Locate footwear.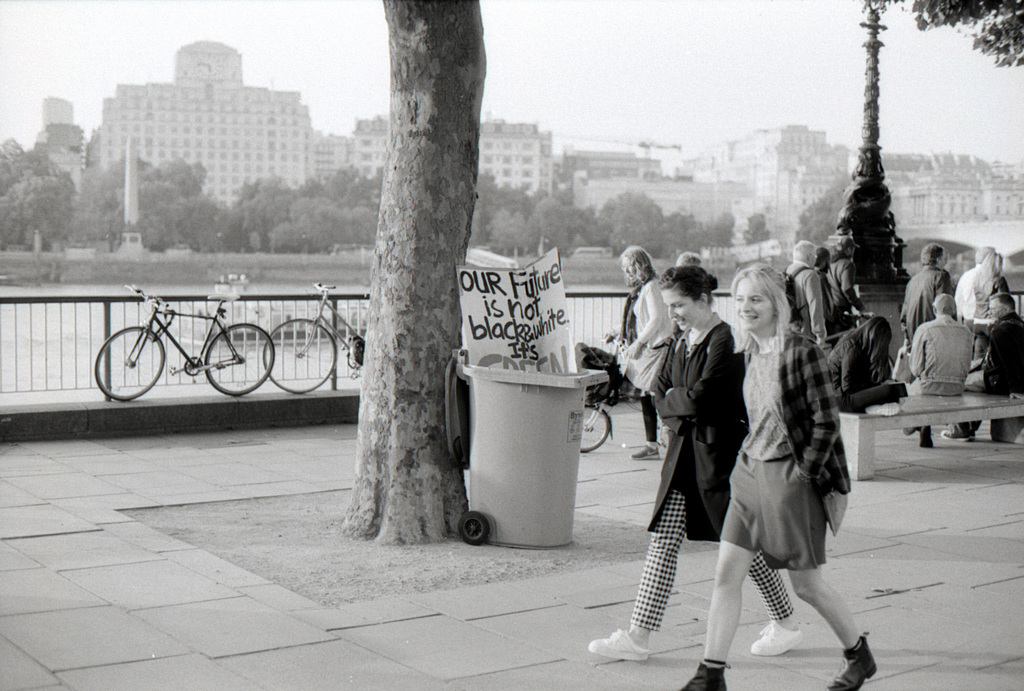
Bounding box: bbox=[586, 626, 650, 663].
